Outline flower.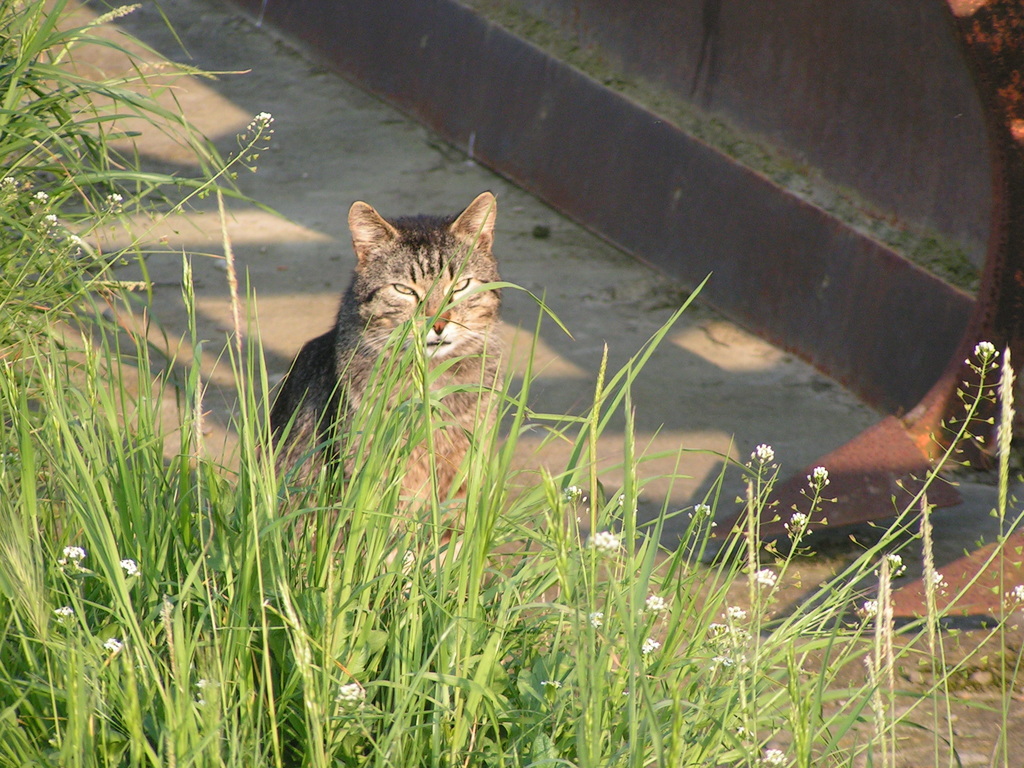
Outline: [x1=1018, y1=582, x2=1023, y2=600].
